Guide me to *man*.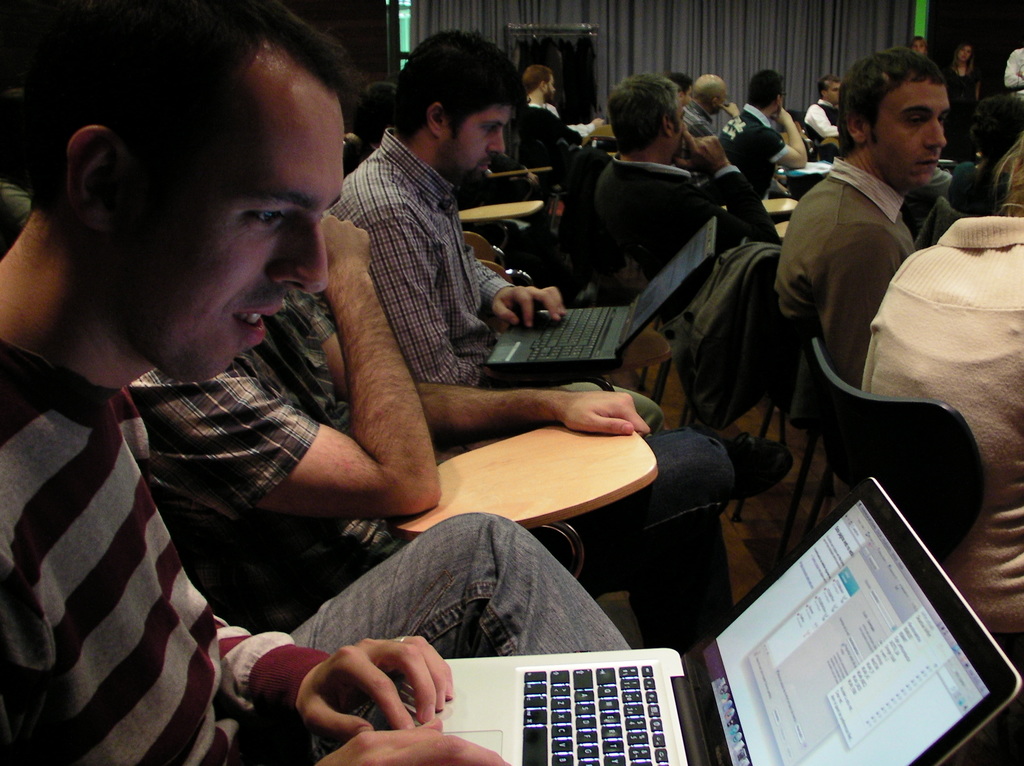
Guidance: BBox(128, 215, 793, 662).
